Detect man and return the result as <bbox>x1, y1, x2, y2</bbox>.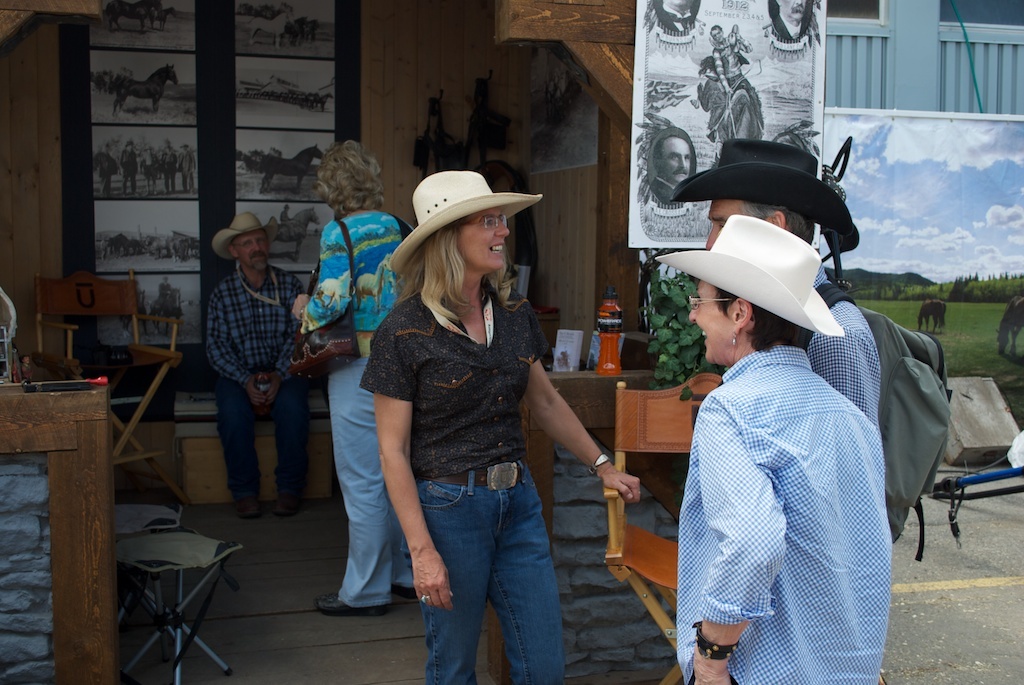
<bbox>157, 137, 177, 192</bbox>.
